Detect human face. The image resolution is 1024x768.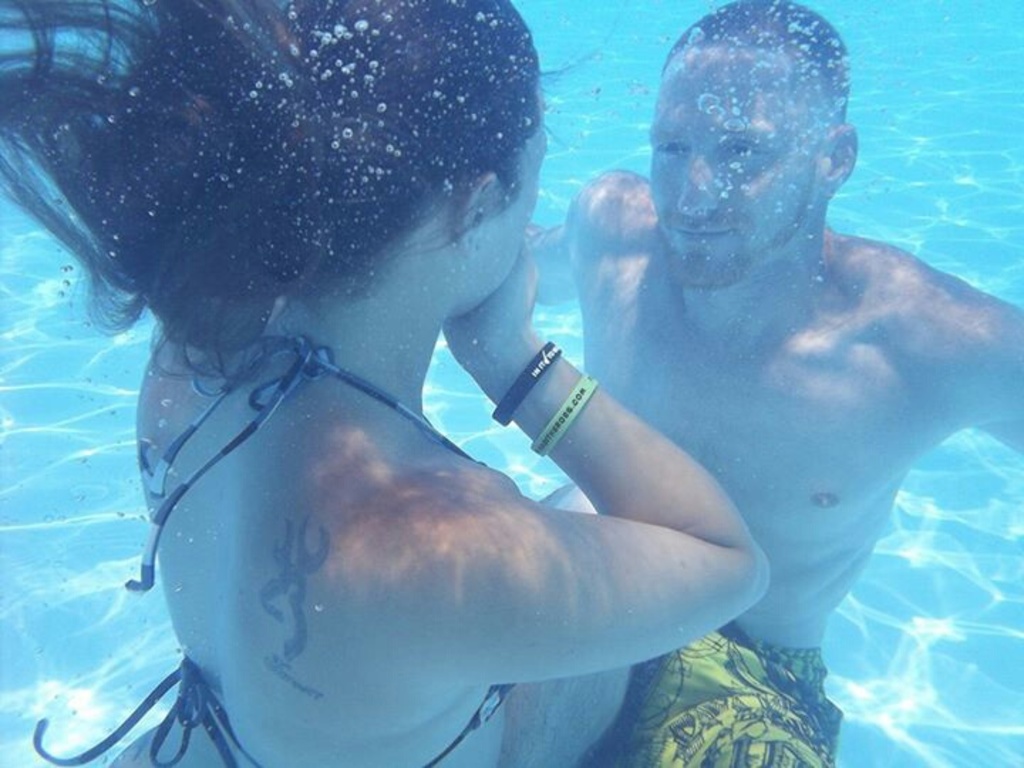
[left=472, top=101, right=552, bottom=311].
